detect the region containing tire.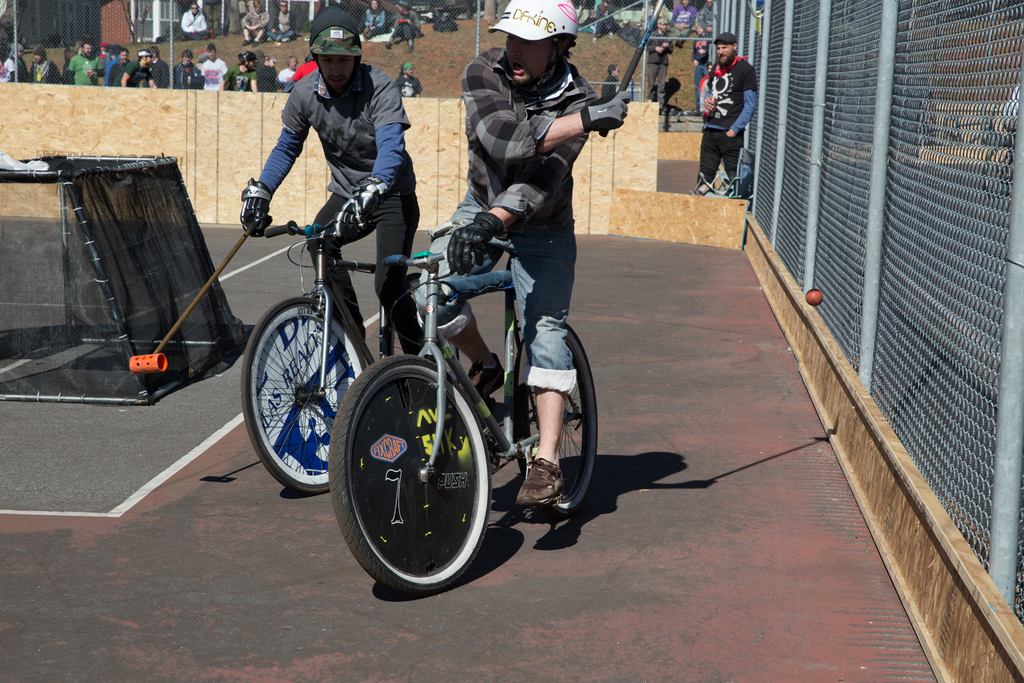
{"left": 328, "top": 353, "right": 493, "bottom": 593}.
